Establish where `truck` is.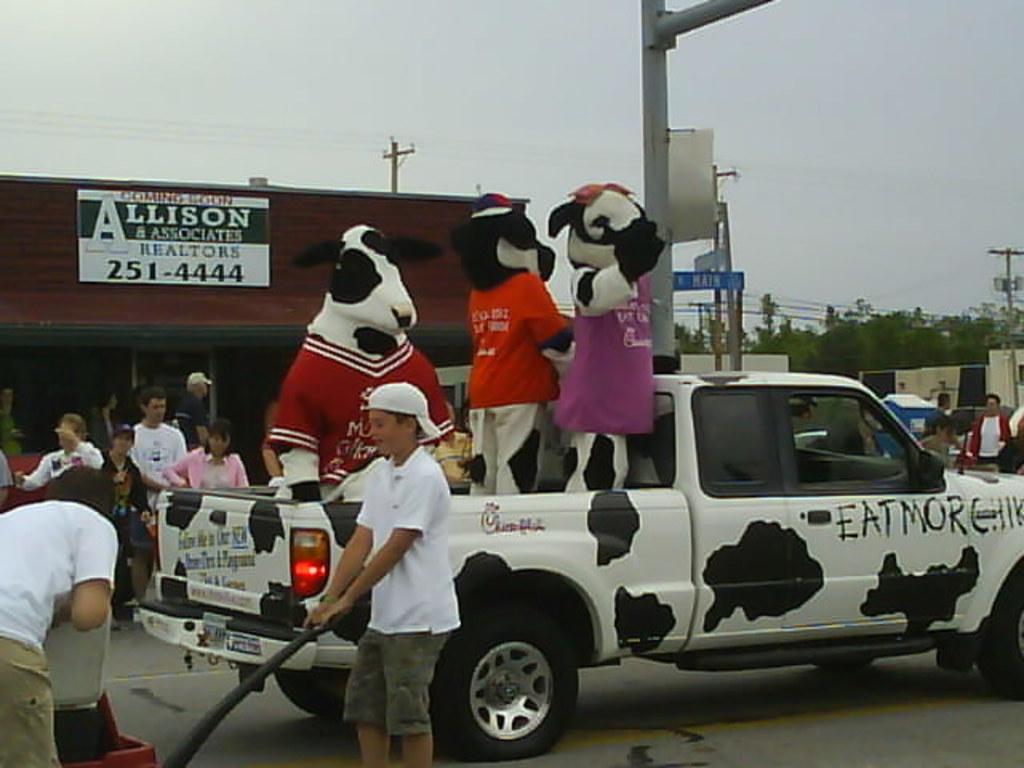
Established at <box>197,336,1023,728</box>.
